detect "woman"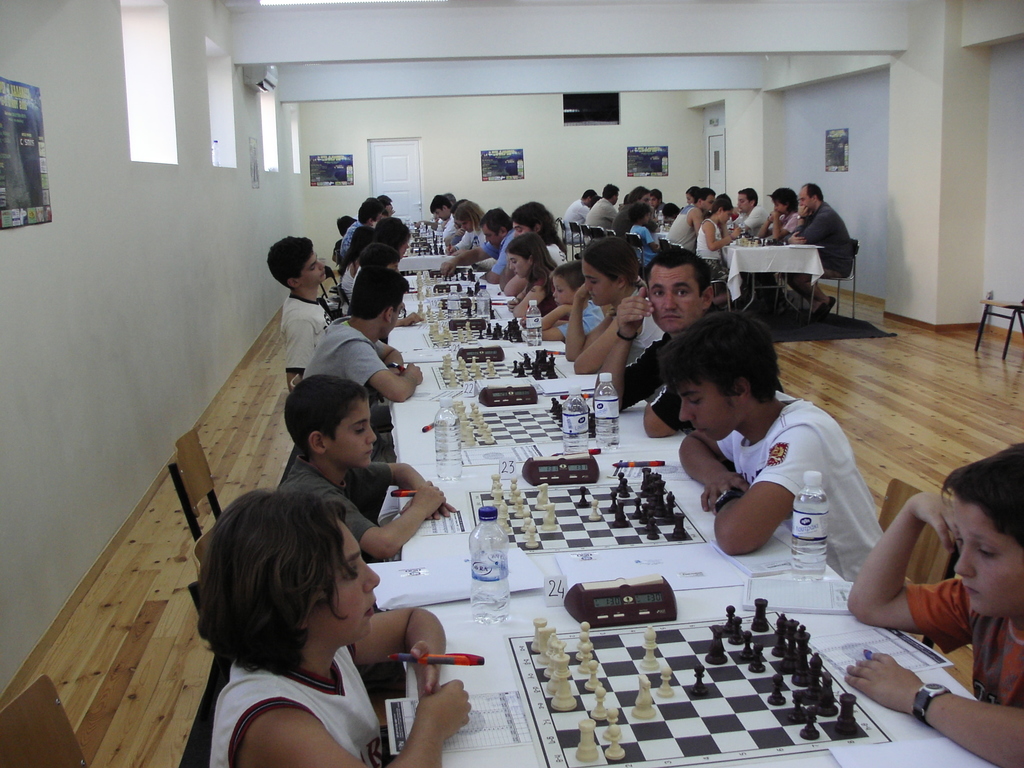
186,484,472,767
